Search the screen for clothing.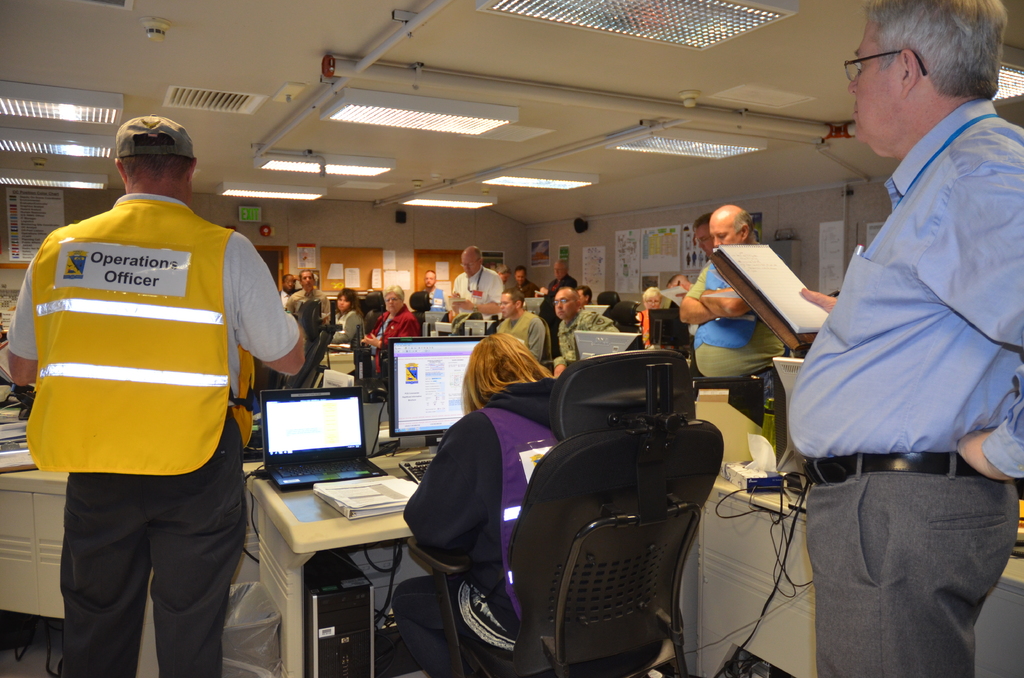
Found at [362, 309, 417, 370].
